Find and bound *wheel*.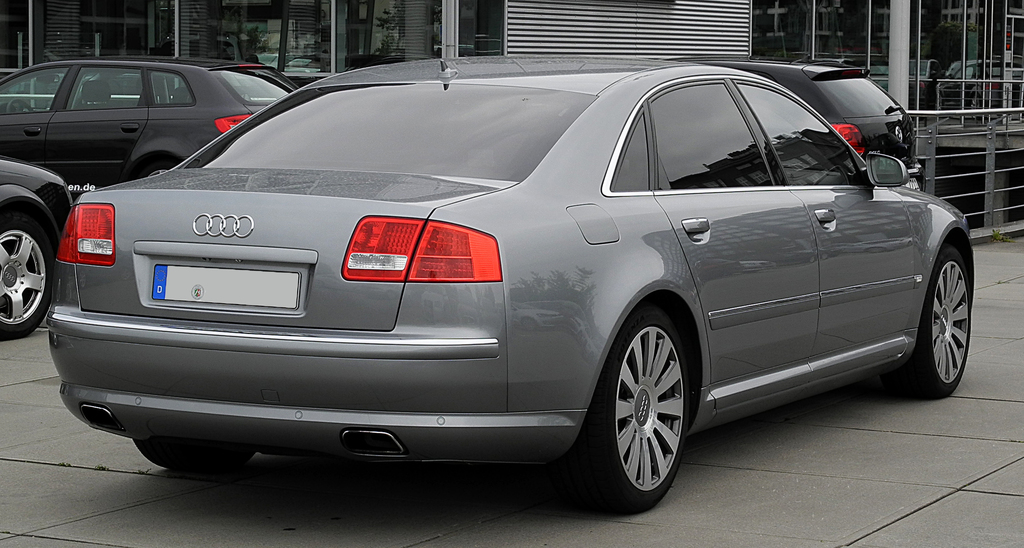
Bound: region(0, 211, 56, 342).
